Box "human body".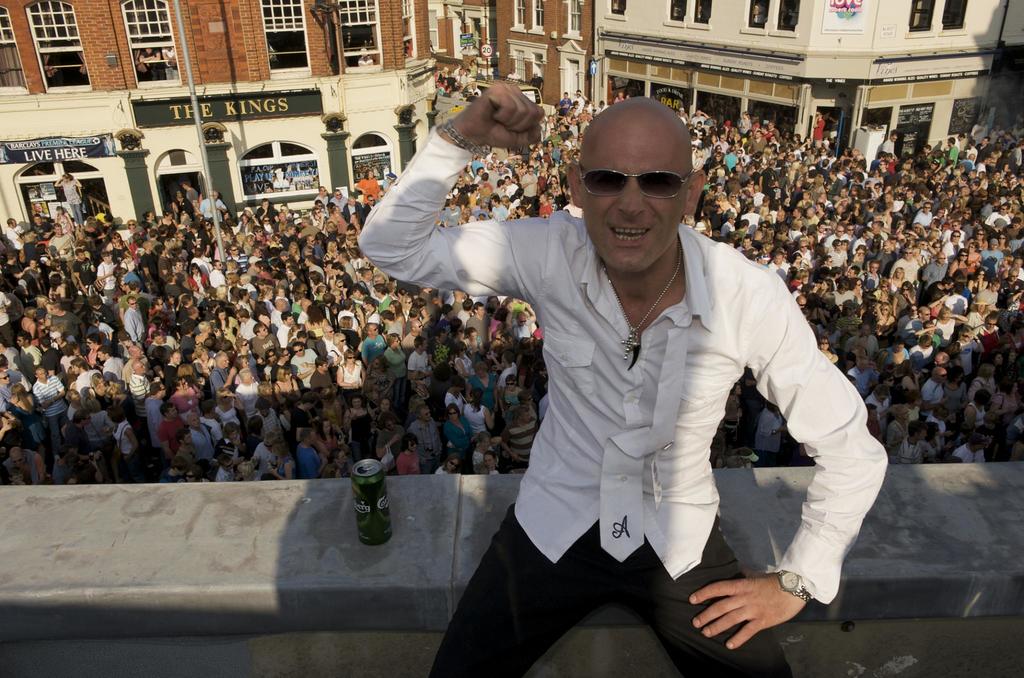
BBox(250, 223, 259, 236).
